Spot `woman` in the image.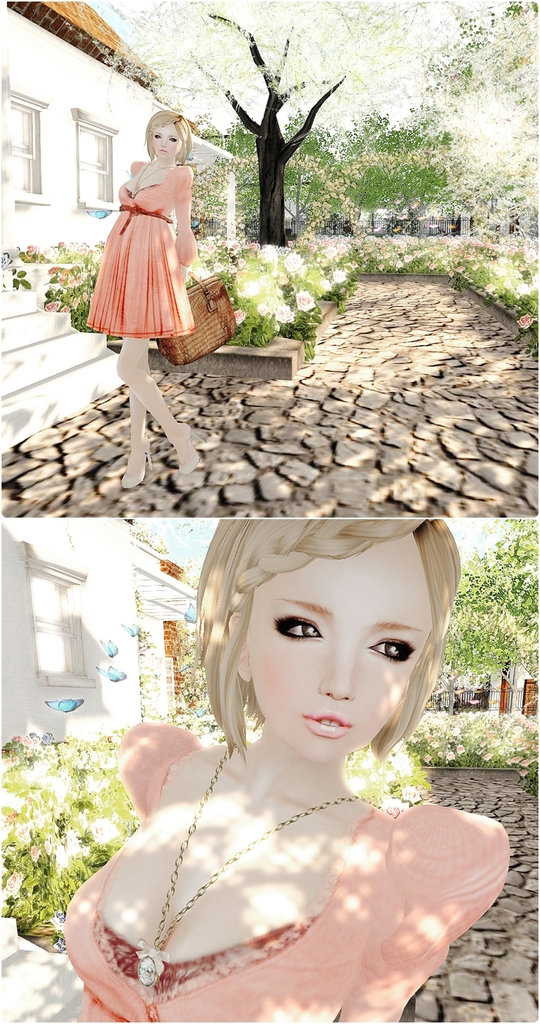
`woman` found at 63 520 514 1020.
